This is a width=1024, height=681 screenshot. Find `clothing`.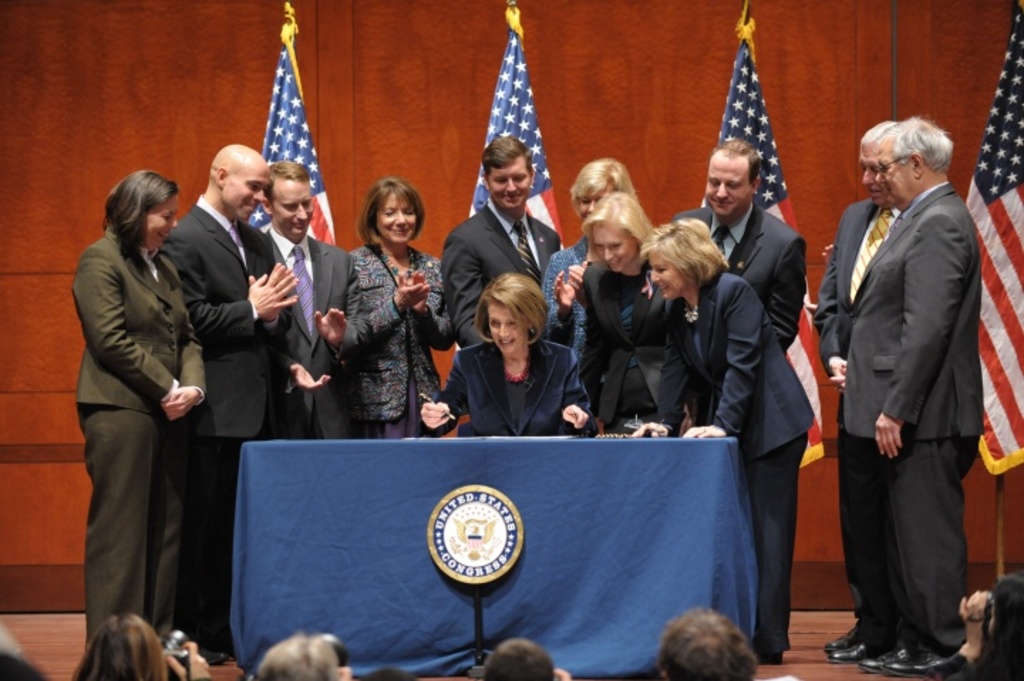
Bounding box: [543, 236, 593, 360].
